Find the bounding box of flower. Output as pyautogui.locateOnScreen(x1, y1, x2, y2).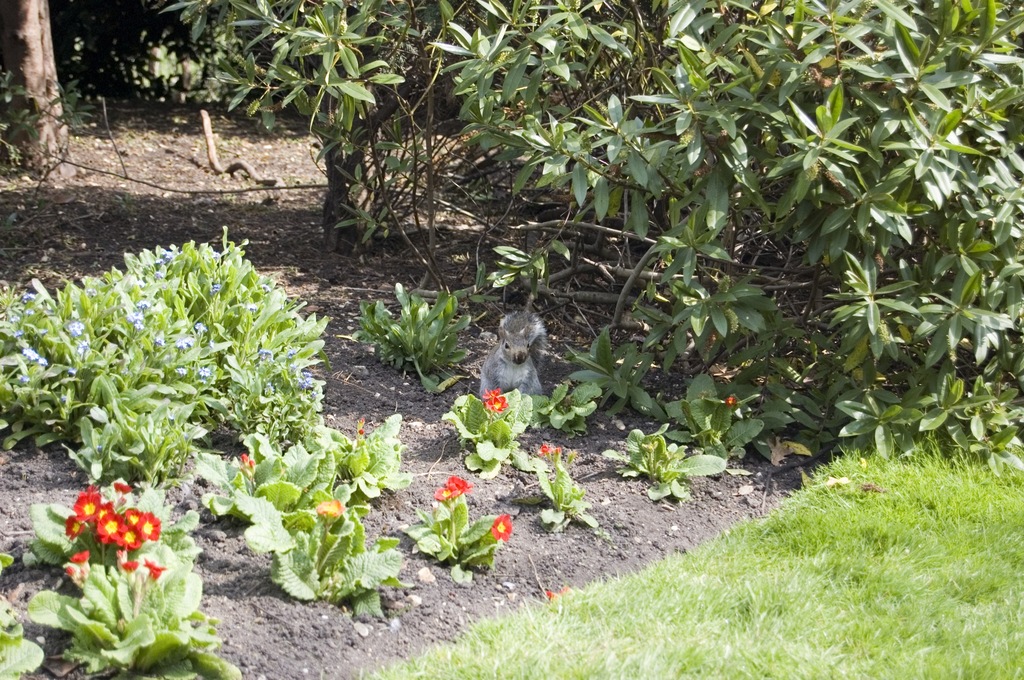
pyautogui.locateOnScreen(143, 557, 164, 567).
